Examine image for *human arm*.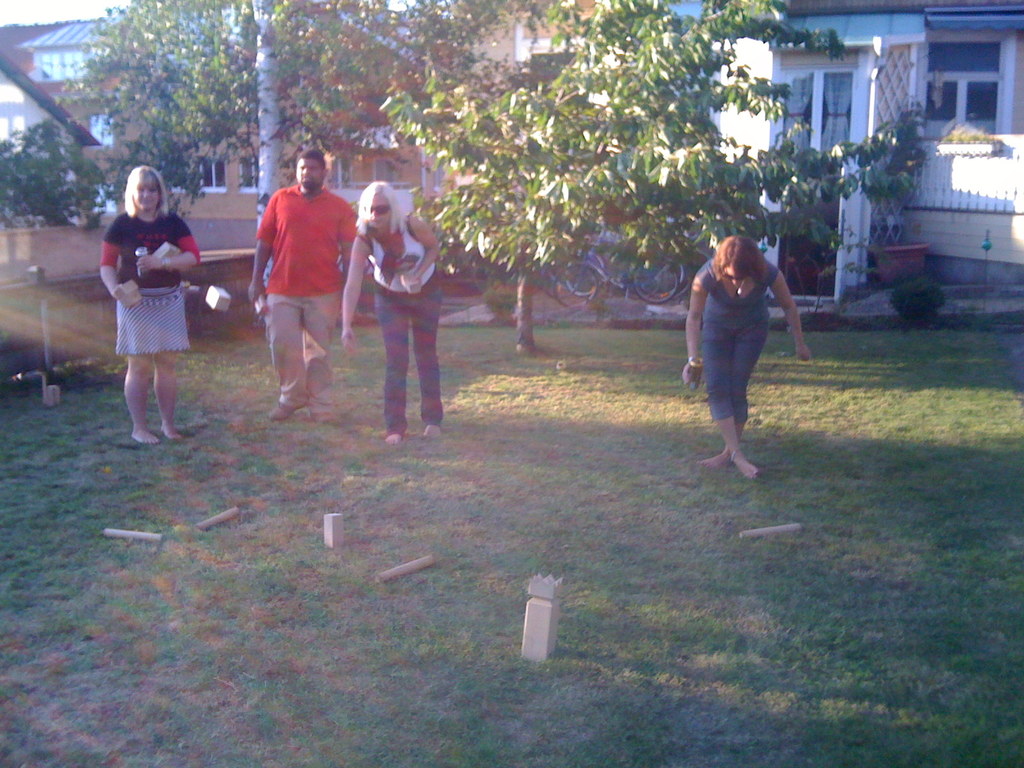
Examination result: pyautogui.locateOnScreen(337, 208, 356, 292).
